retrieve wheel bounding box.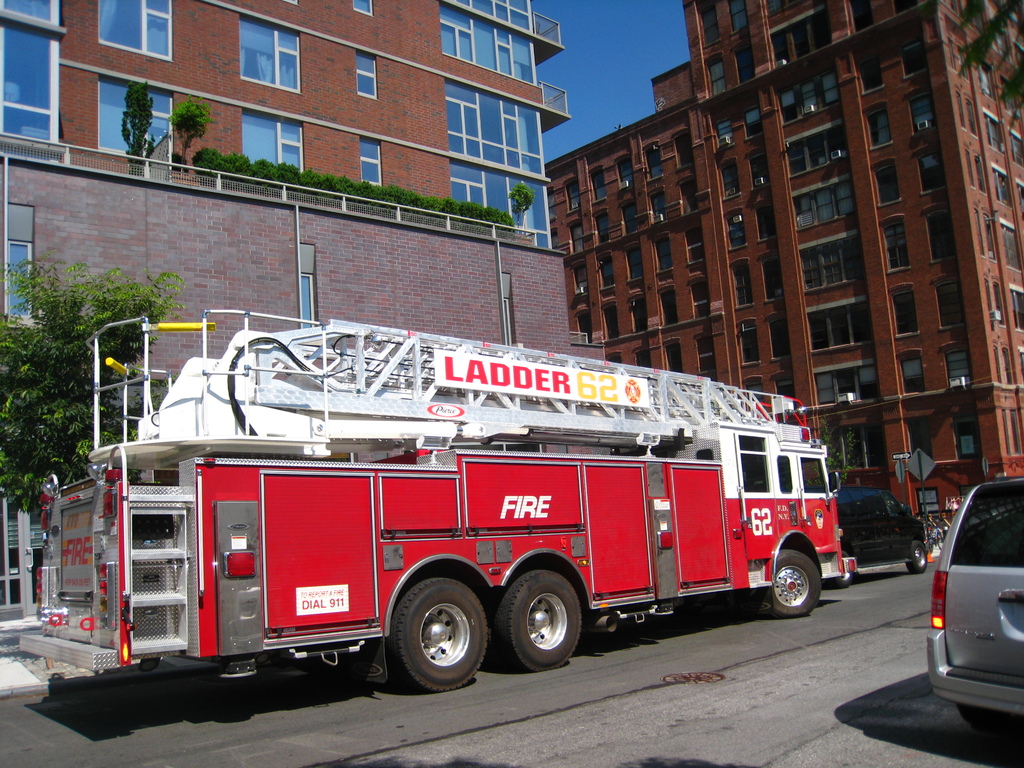
Bounding box: (x1=906, y1=545, x2=929, y2=572).
